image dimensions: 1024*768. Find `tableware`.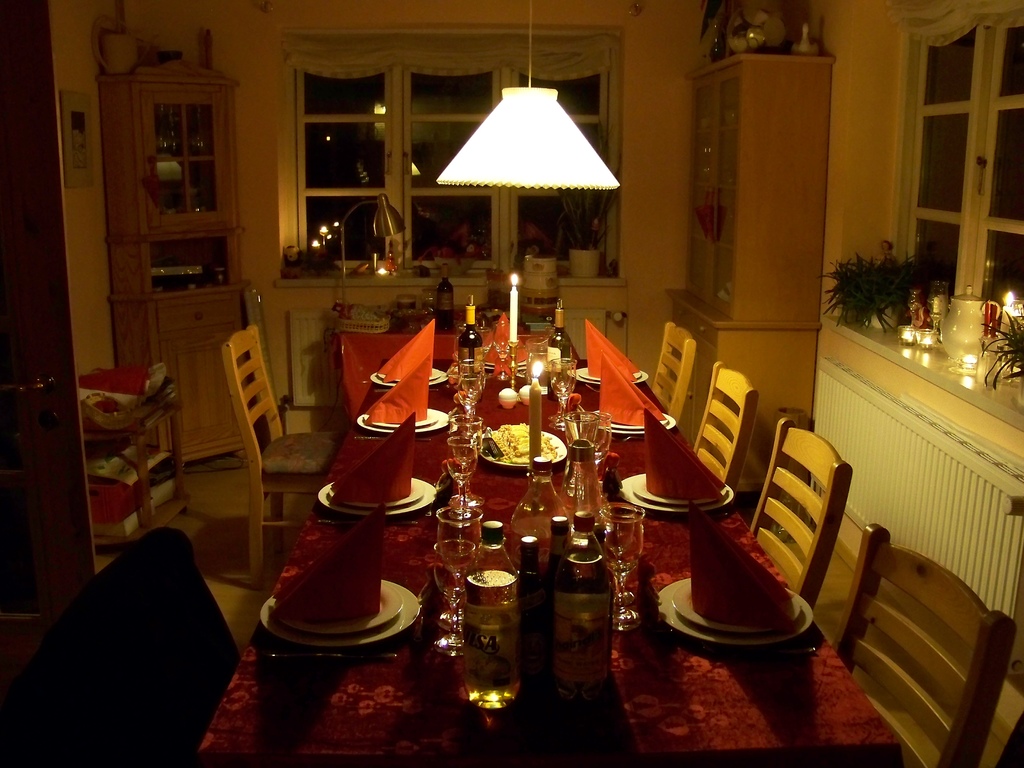
<box>580,365,644,381</box>.
